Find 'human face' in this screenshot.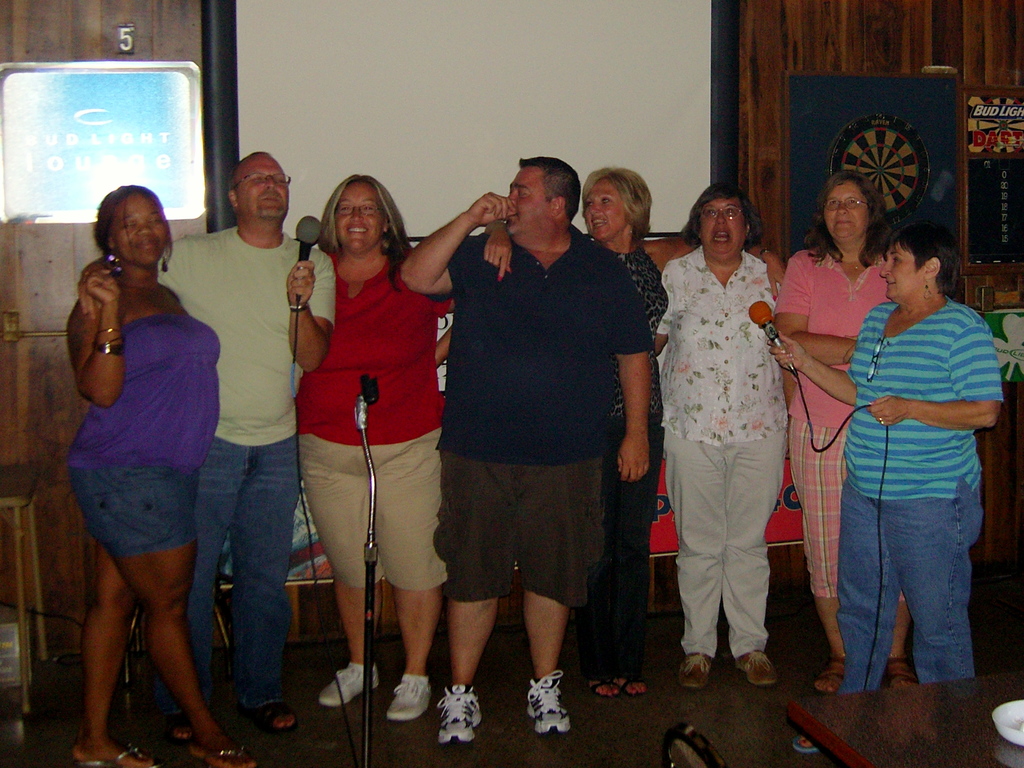
The bounding box for 'human face' is {"left": 508, "top": 165, "right": 554, "bottom": 232}.
